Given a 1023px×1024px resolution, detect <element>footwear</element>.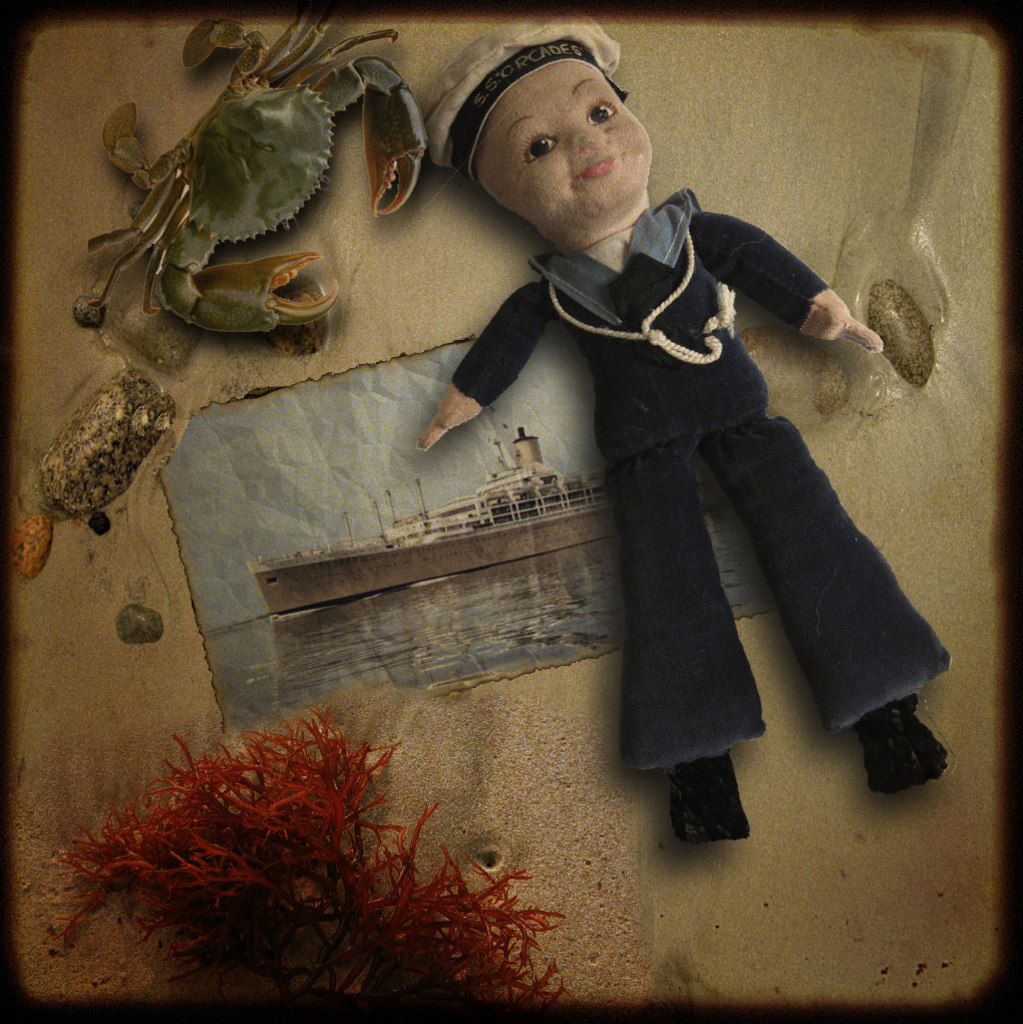
bbox=(669, 766, 773, 862).
